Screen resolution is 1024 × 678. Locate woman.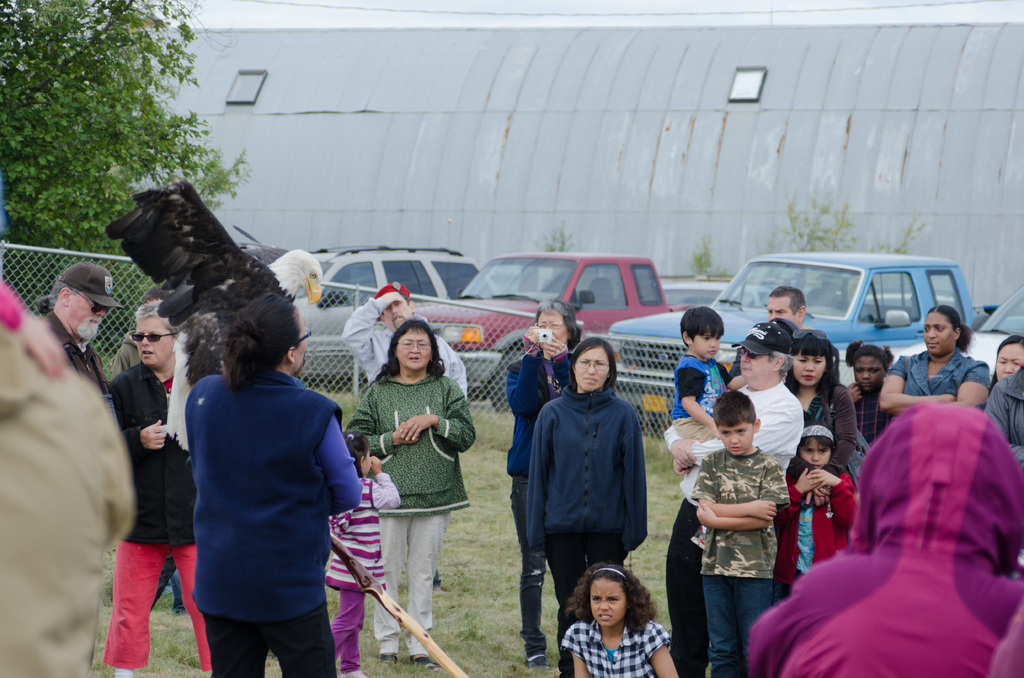
locate(876, 303, 989, 423).
